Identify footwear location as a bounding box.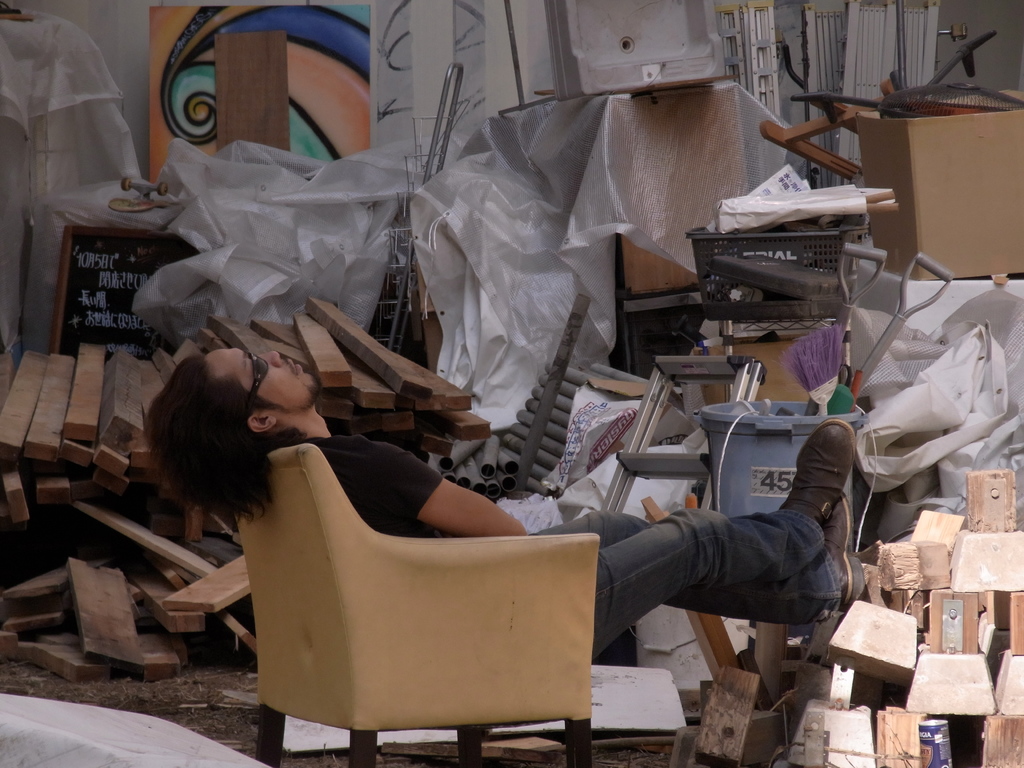
x1=780, y1=422, x2=854, y2=527.
